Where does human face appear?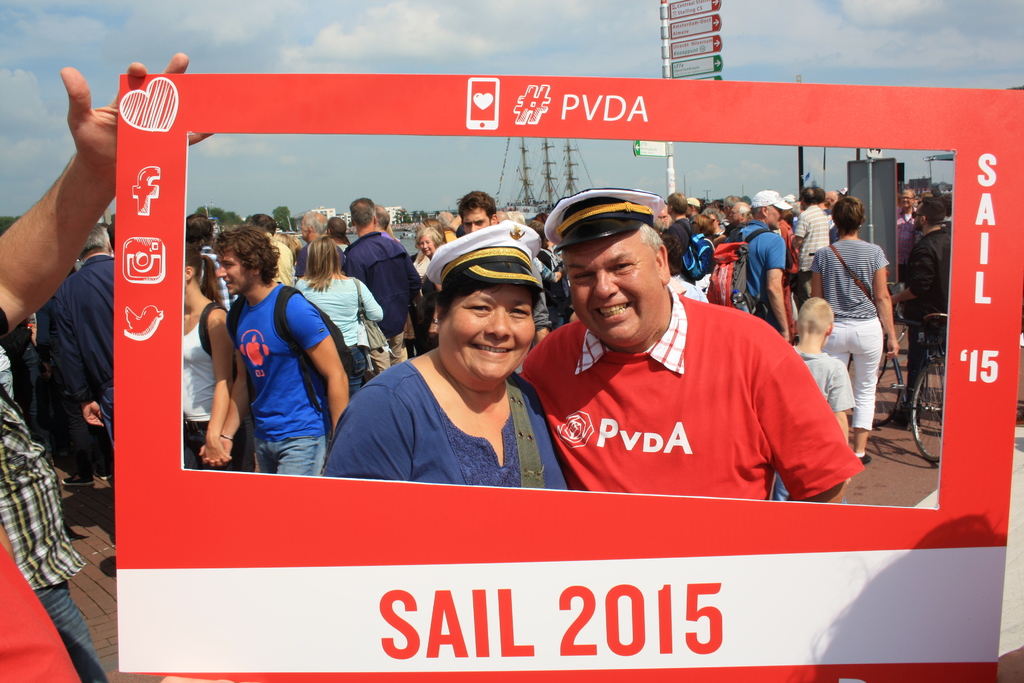
Appears at bbox(568, 231, 659, 349).
